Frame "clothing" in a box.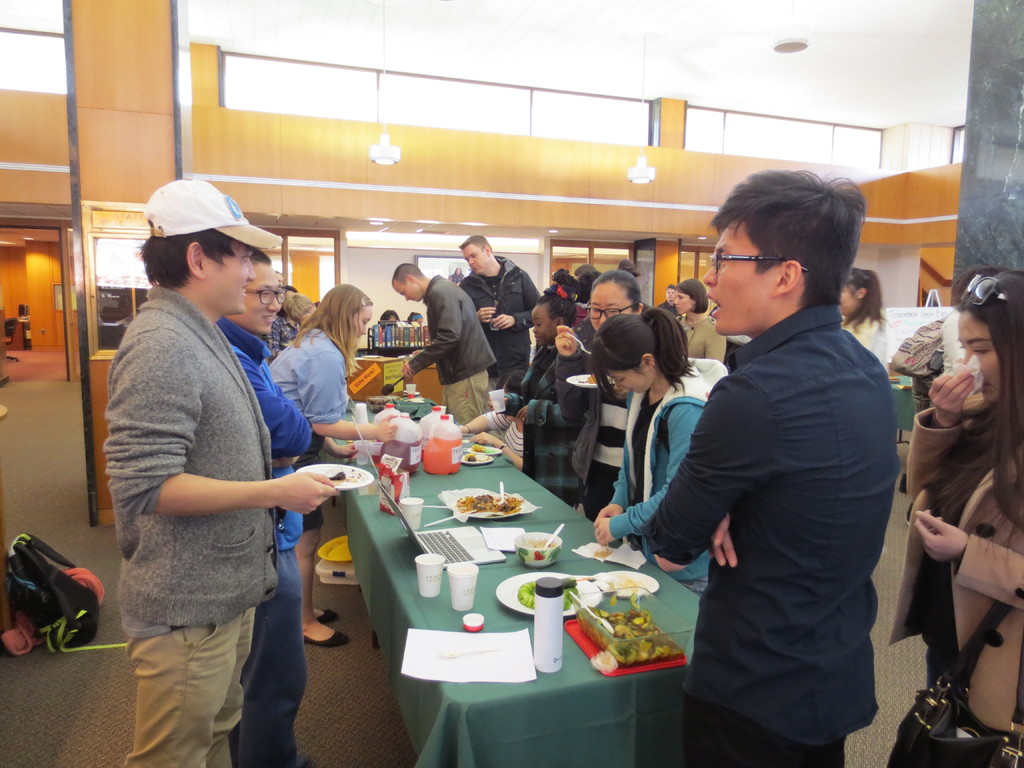
x1=891, y1=378, x2=1023, y2=746.
